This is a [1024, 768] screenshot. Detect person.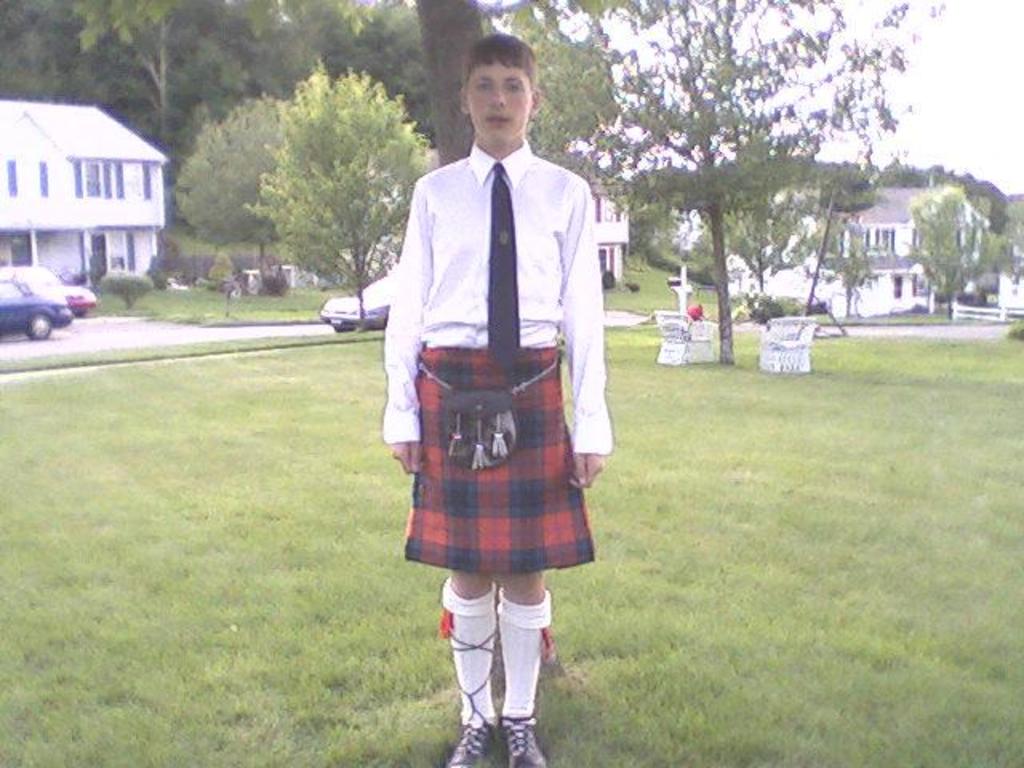
x1=384, y1=34, x2=611, y2=765.
